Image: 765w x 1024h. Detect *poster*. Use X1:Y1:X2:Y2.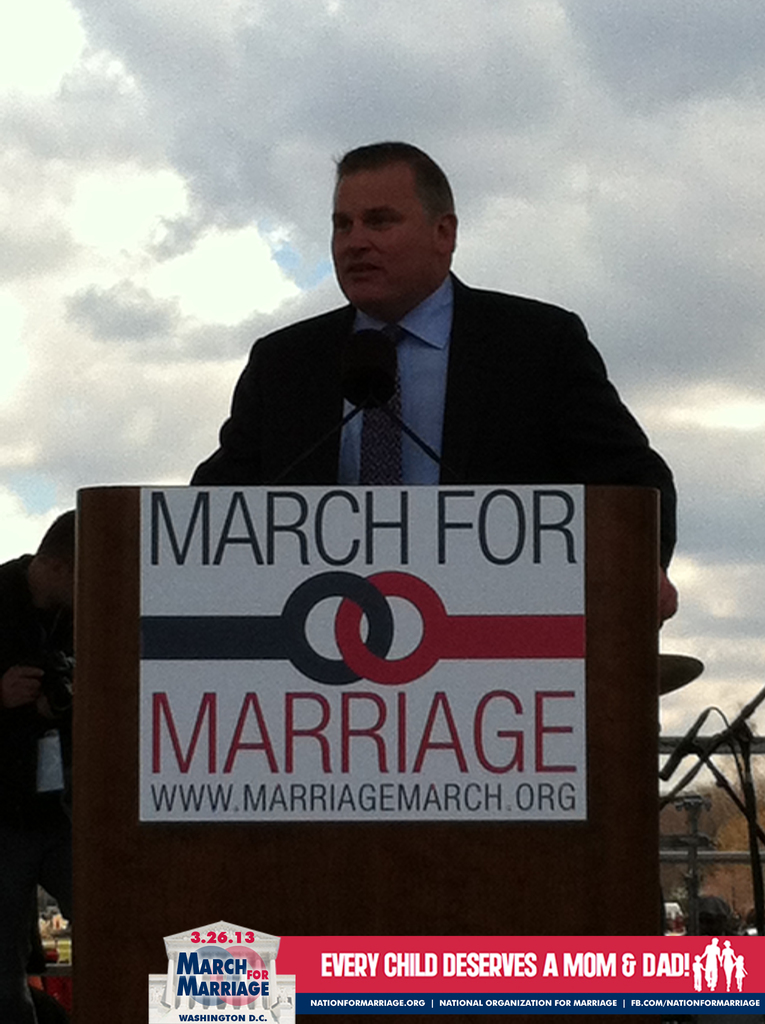
138:481:588:824.
